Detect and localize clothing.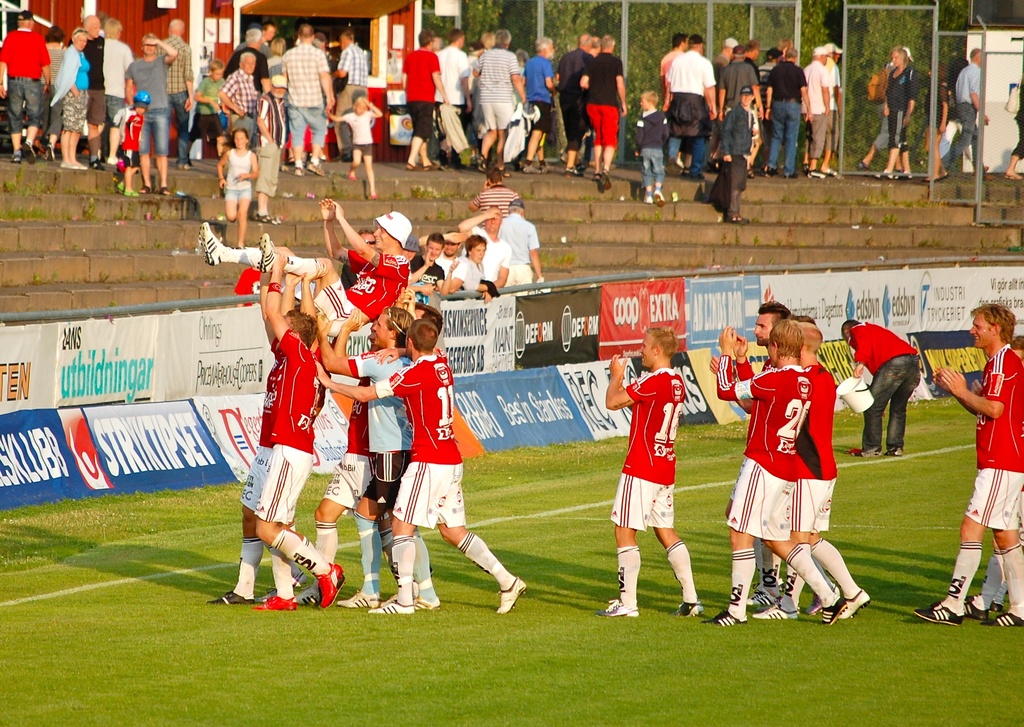
Localized at bbox(226, 146, 248, 204).
